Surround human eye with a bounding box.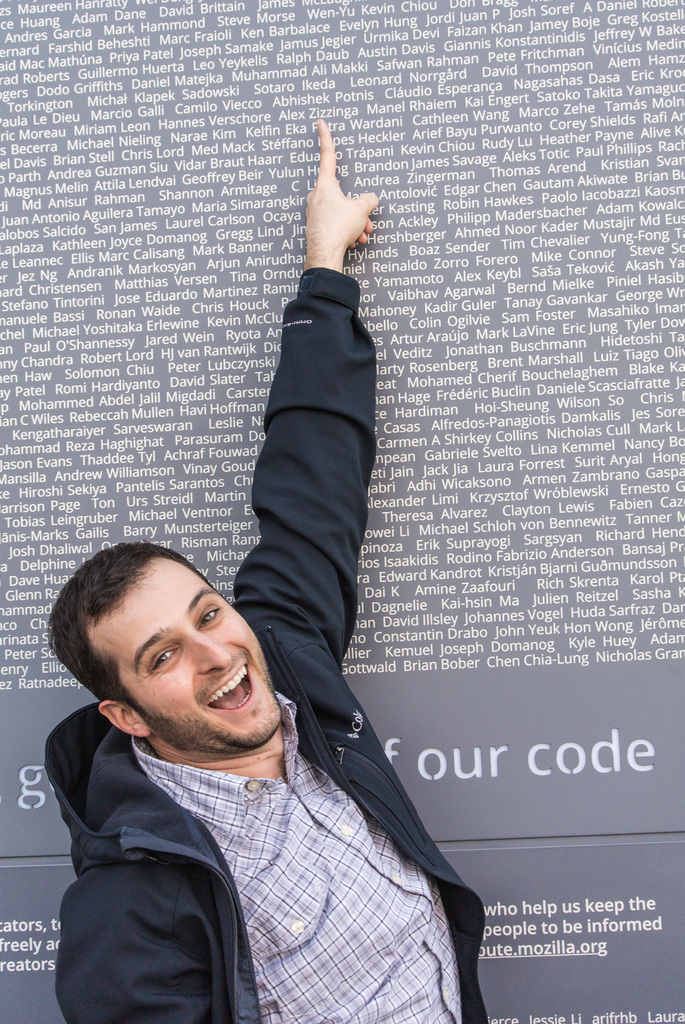
x1=198 y1=604 x2=220 y2=630.
